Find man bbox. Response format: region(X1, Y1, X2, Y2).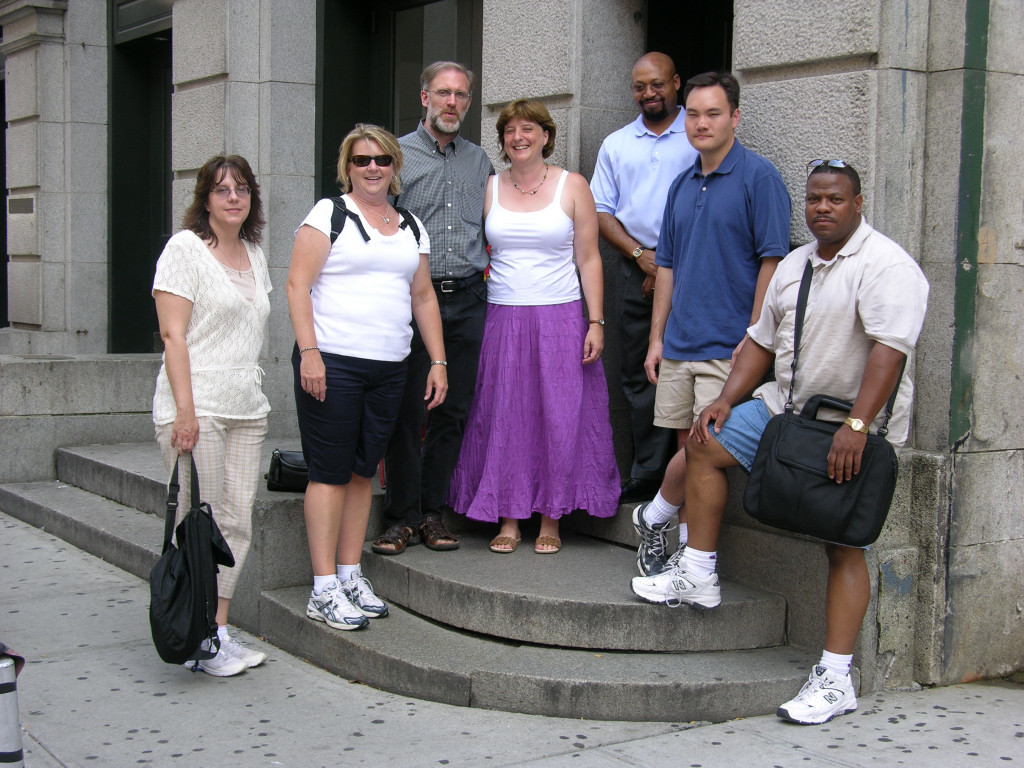
region(629, 69, 792, 602).
